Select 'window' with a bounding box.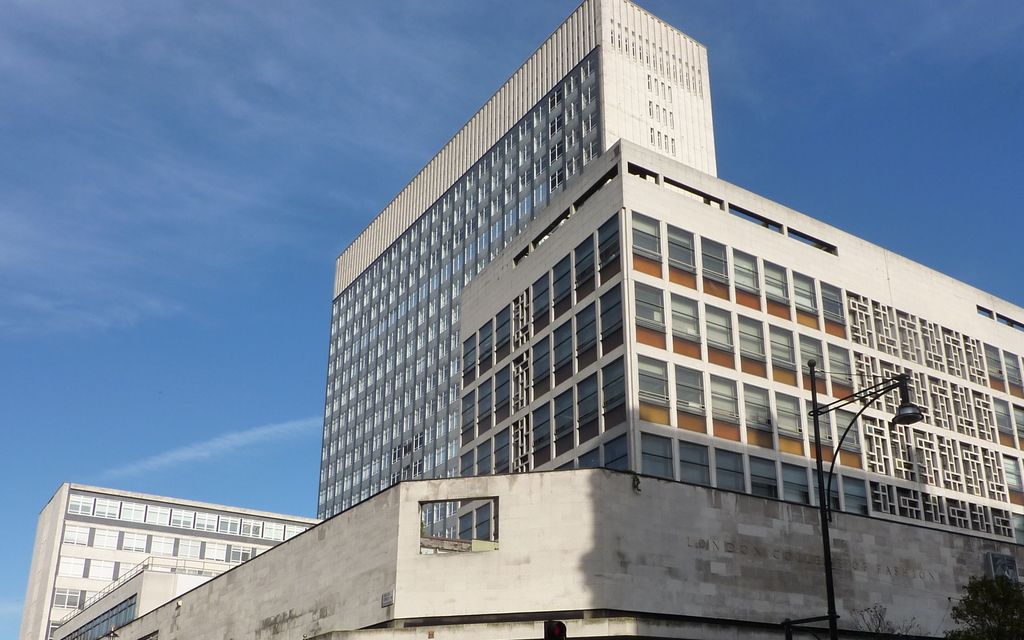
l=814, t=275, r=849, b=341.
